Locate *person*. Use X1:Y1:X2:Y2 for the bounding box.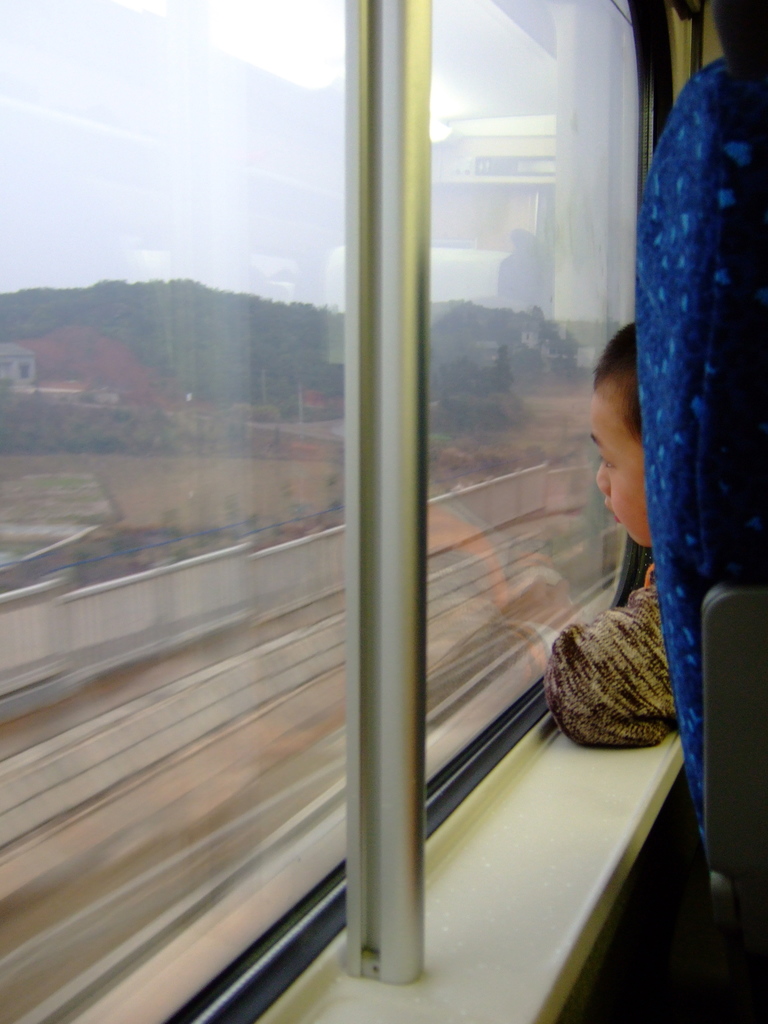
541:330:682:753.
